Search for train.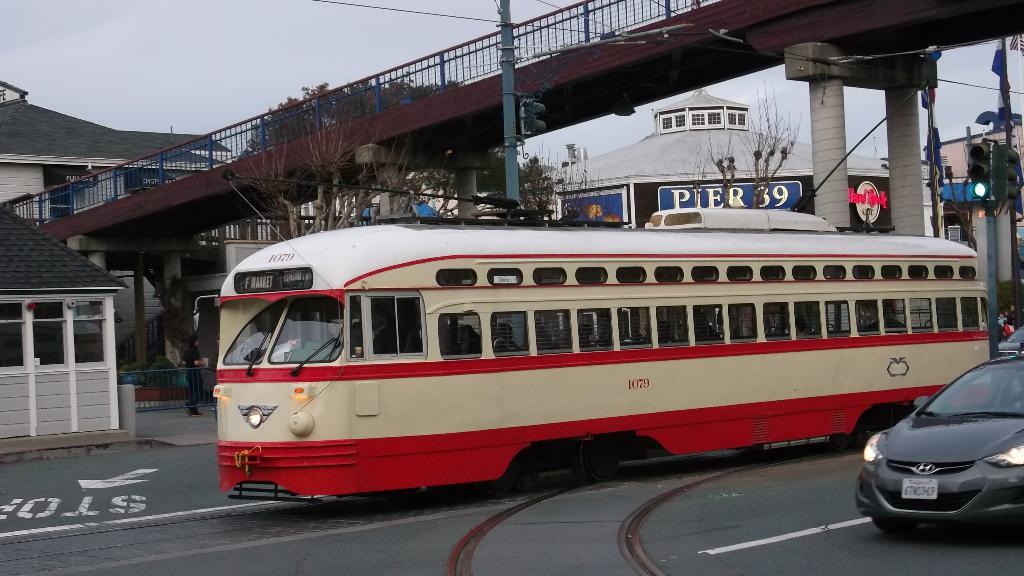
Found at [212,221,988,503].
